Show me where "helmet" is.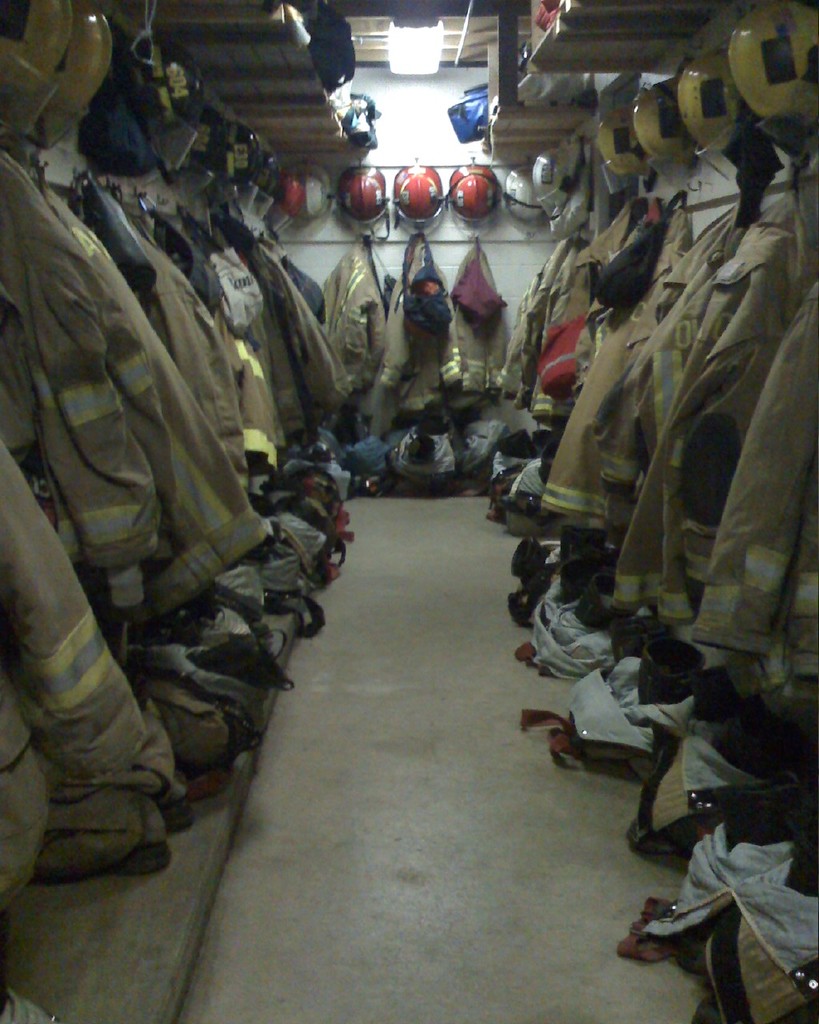
"helmet" is at select_region(593, 117, 653, 174).
